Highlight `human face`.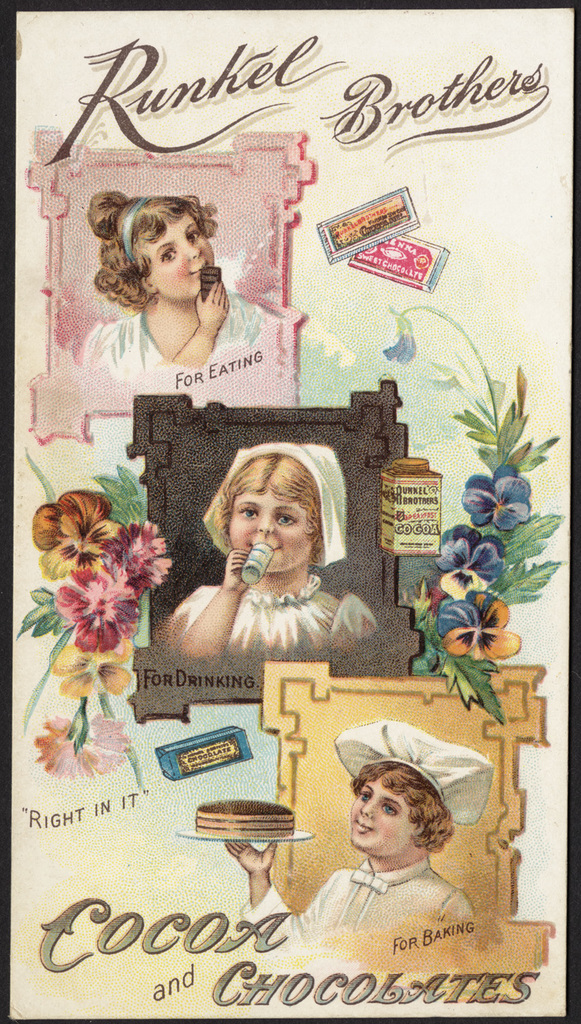
Highlighted region: left=349, top=775, right=414, bottom=859.
